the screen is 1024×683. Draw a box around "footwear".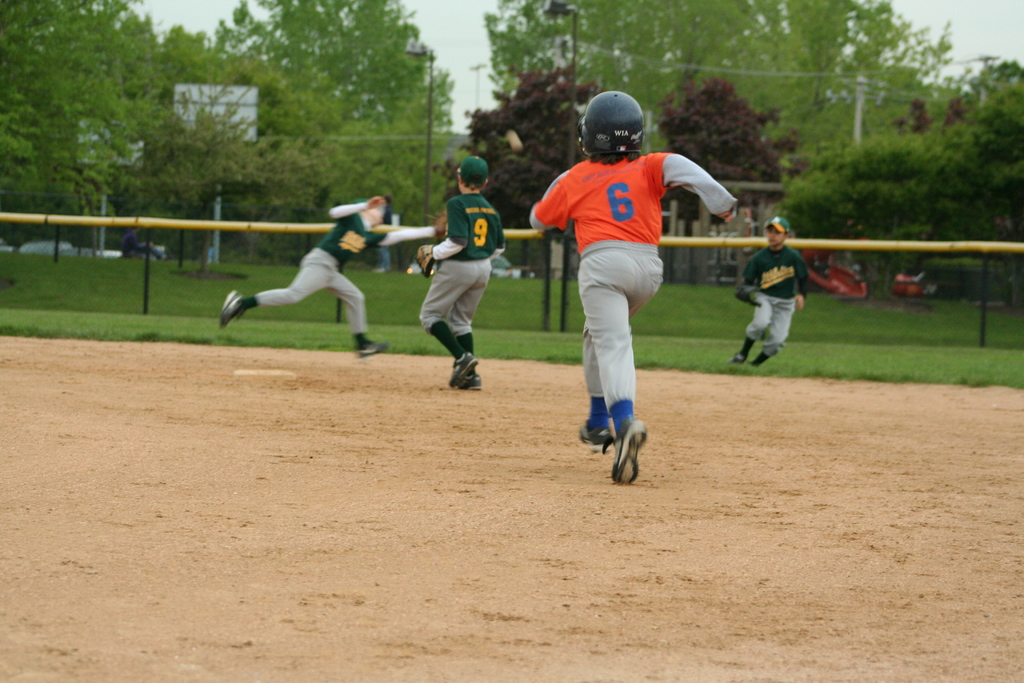
box(601, 420, 651, 482).
